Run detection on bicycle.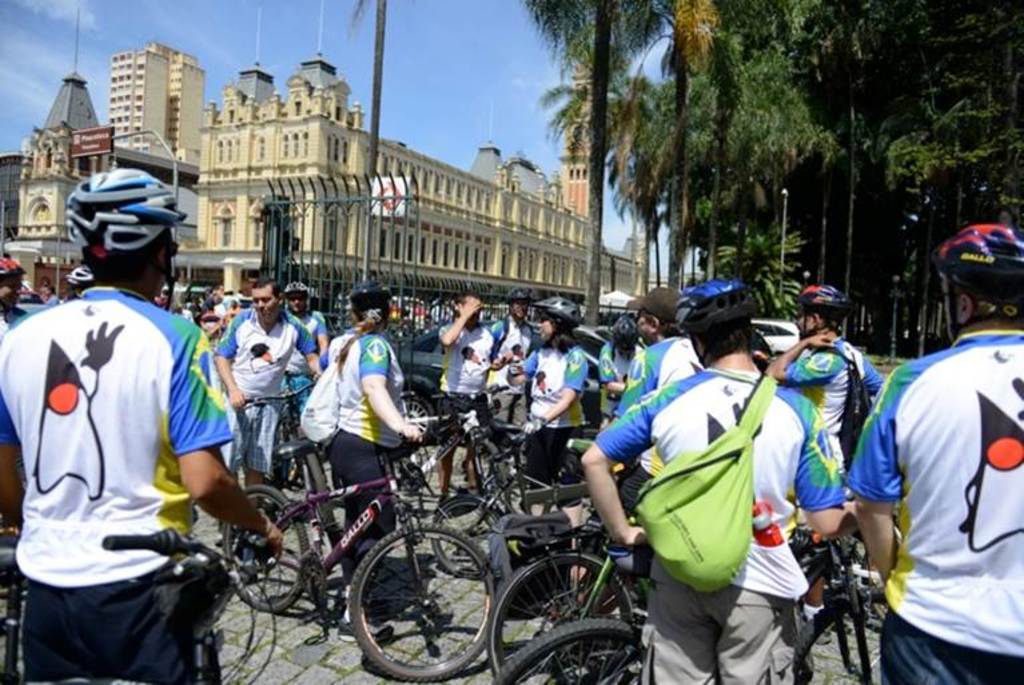
Result: left=219, top=435, right=491, bottom=684.
